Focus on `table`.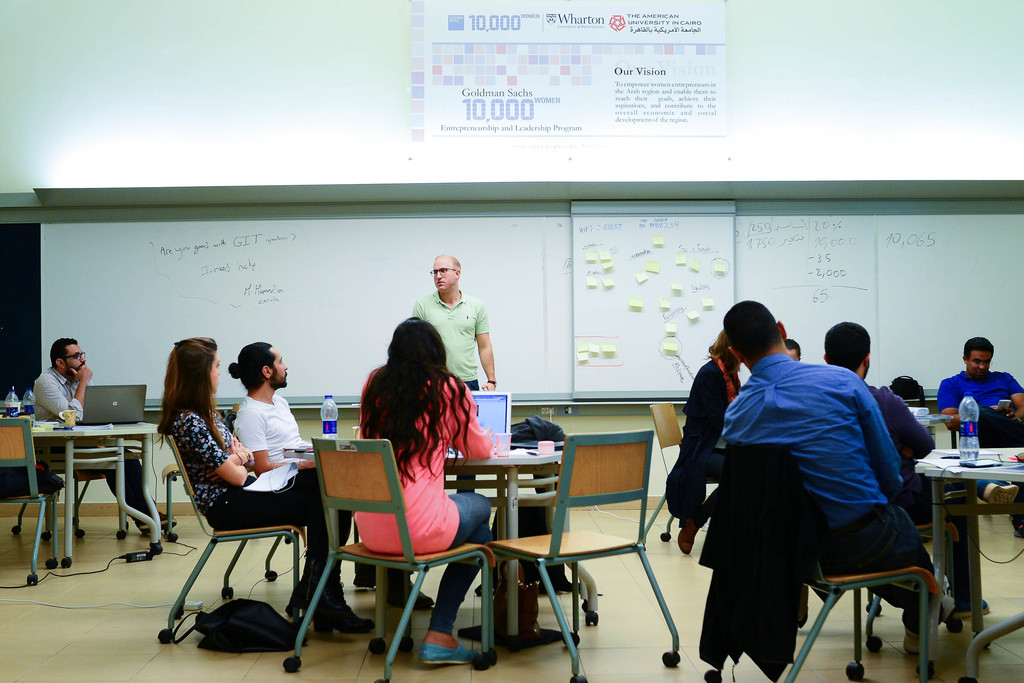
Focused at box(906, 448, 1023, 682).
